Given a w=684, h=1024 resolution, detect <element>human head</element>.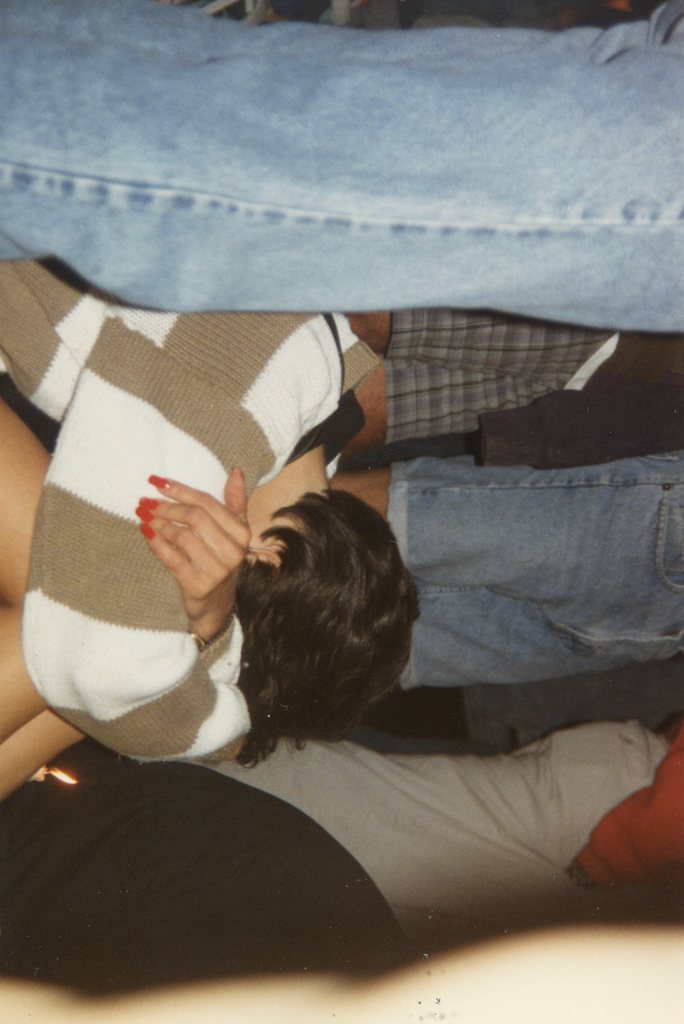
(235, 490, 424, 748).
